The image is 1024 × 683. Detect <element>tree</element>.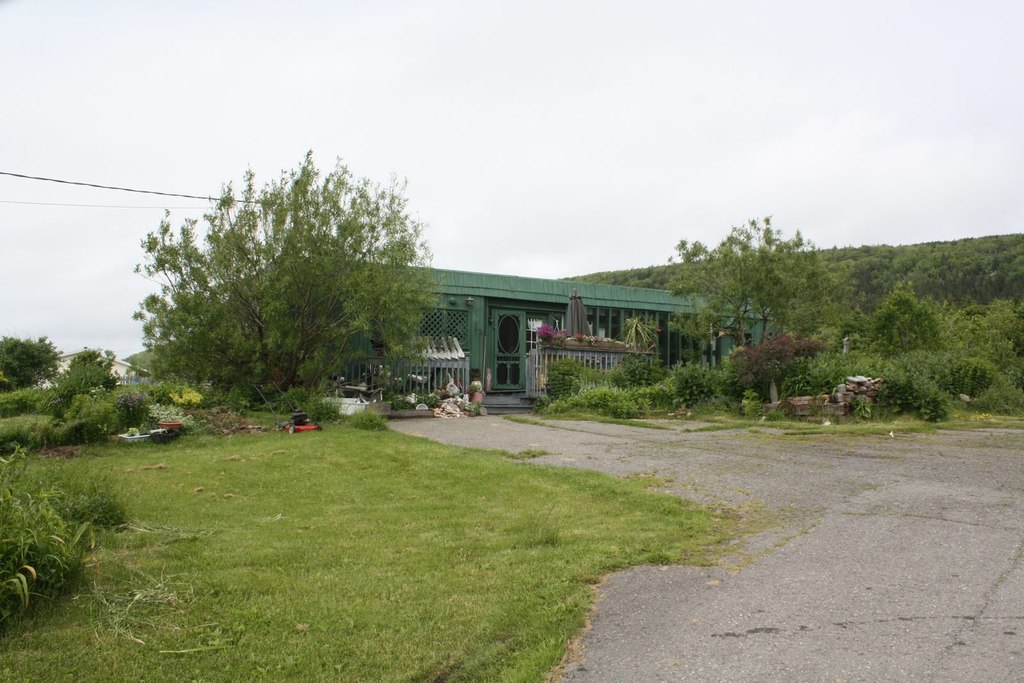
Detection: select_region(0, 336, 60, 399).
